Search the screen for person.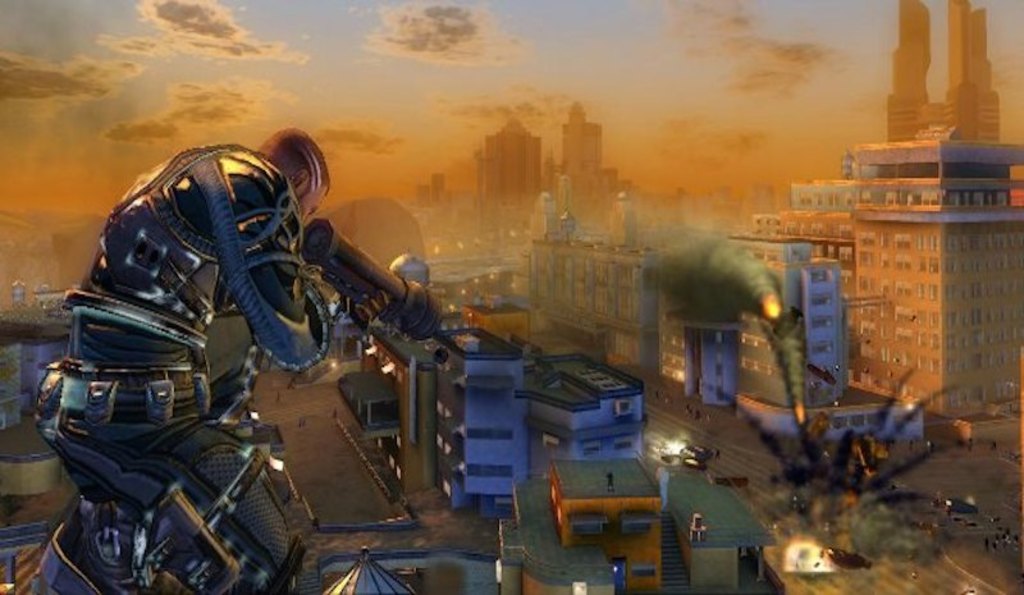
Found at (left=42, top=137, right=338, bottom=594).
